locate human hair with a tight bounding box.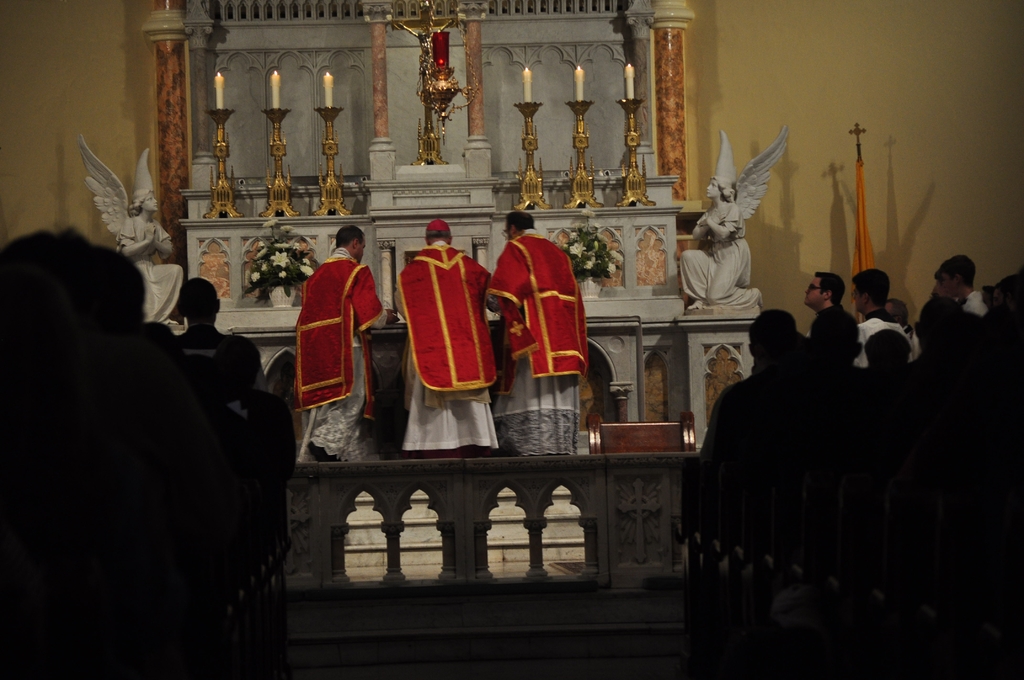
[424, 229, 452, 245].
